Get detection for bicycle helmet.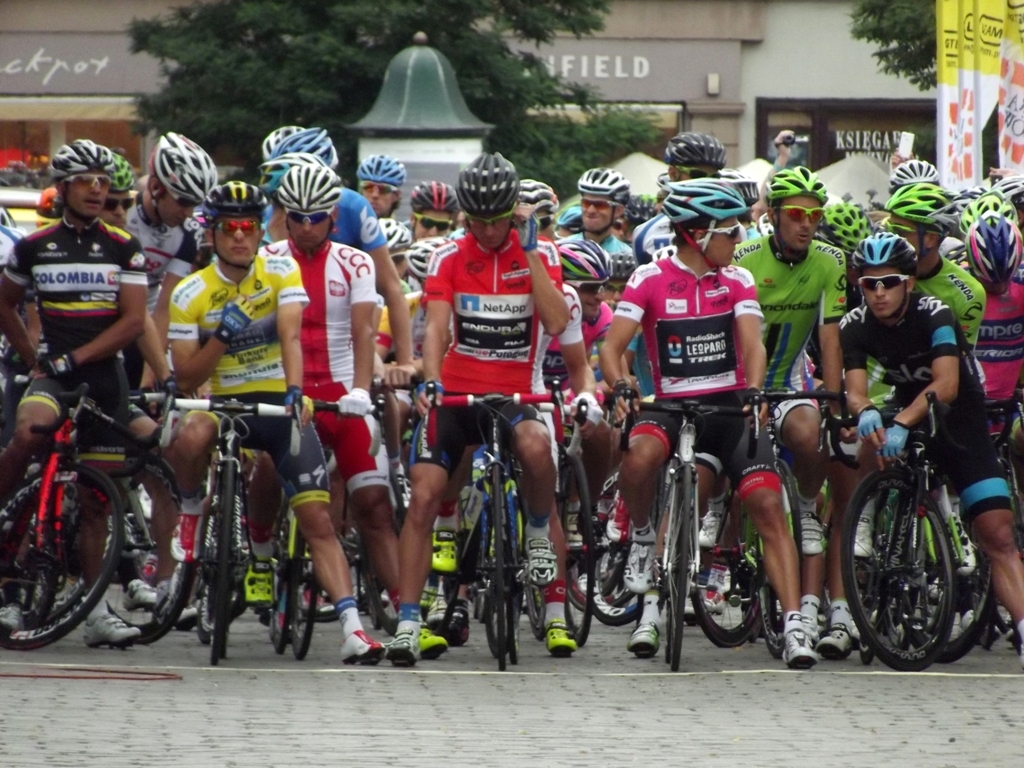
Detection: region(885, 179, 947, 235).
